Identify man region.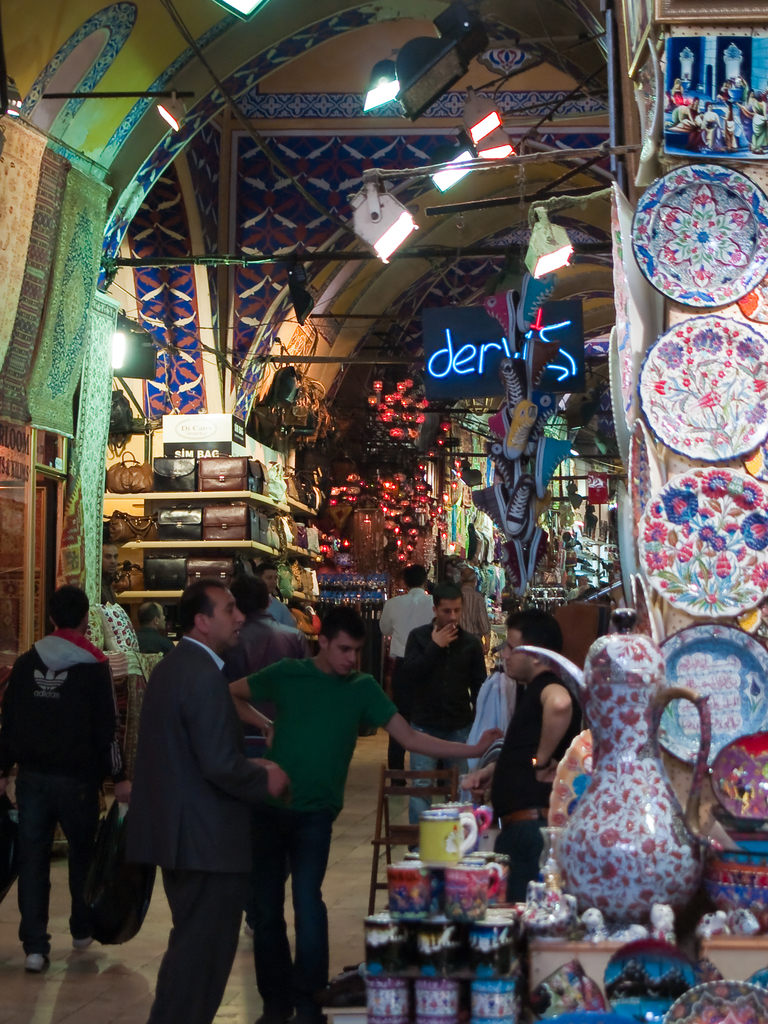
Region: crop(0, 582, 134, 973).
